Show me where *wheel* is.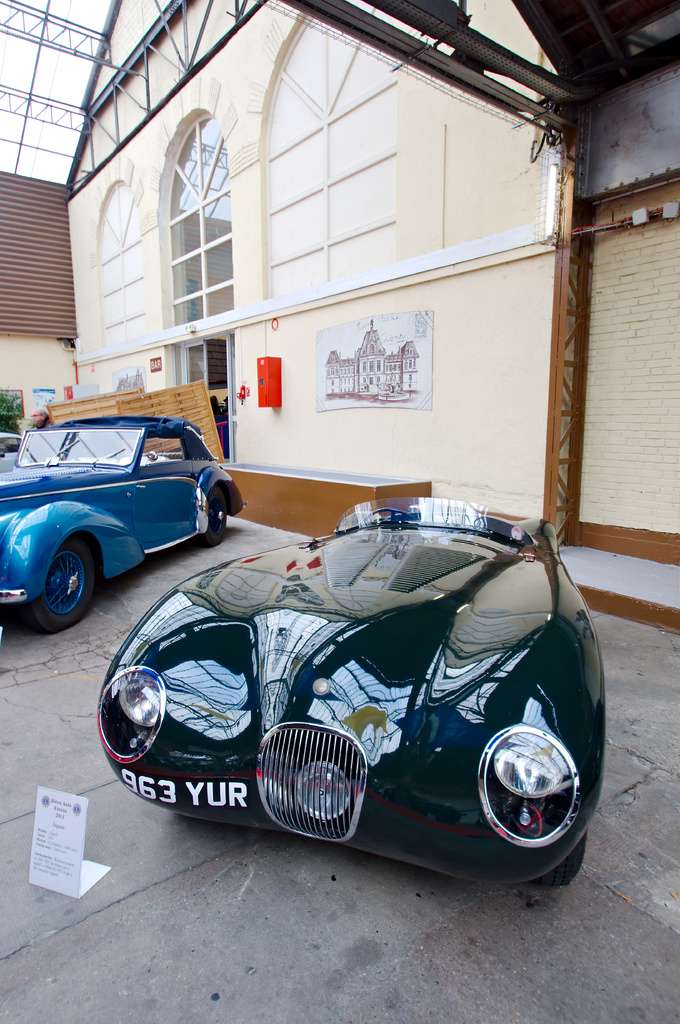
*wheel* is at [x1=525, y1=828, x2=591, y2=893].
